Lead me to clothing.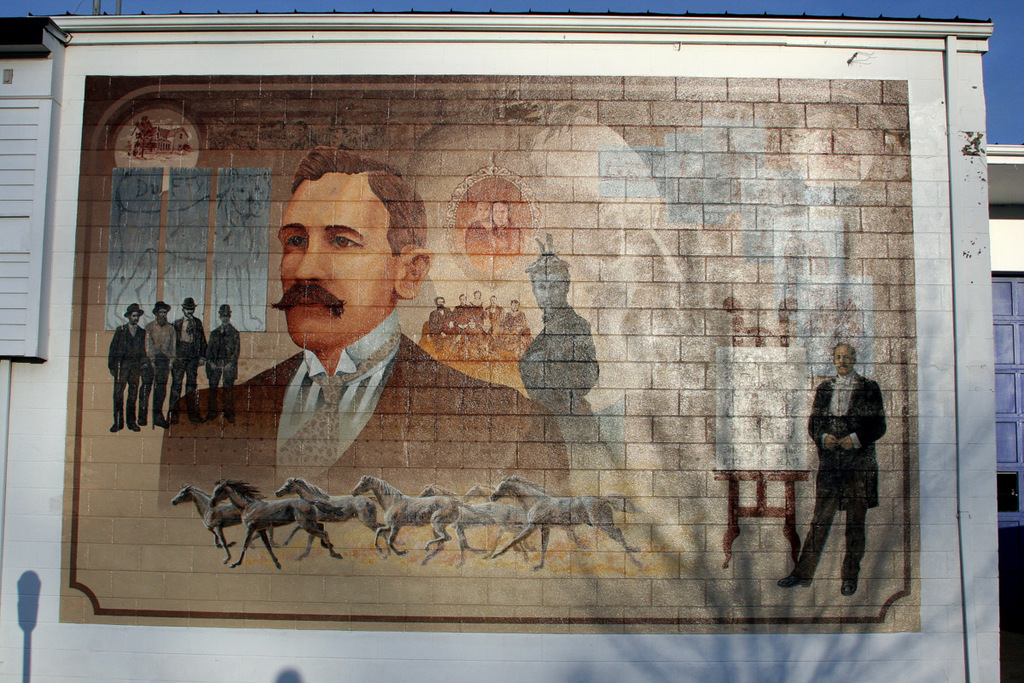
Lead to left=205, top=327, right=238, bottom=417.
